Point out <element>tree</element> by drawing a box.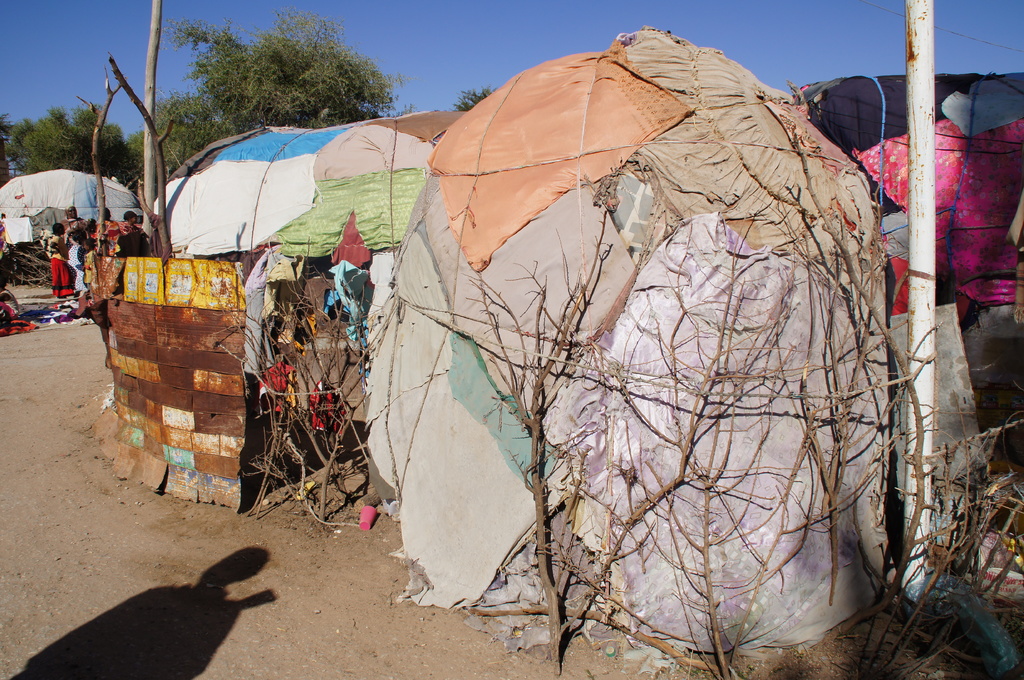
(145,3,420,180).
